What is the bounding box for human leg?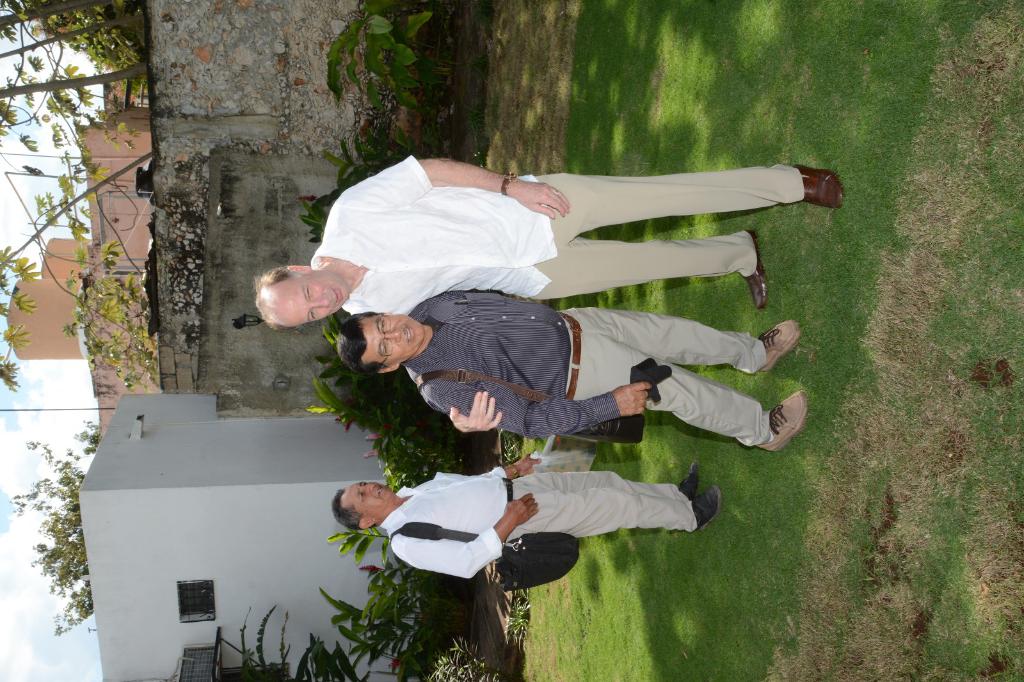
pyautogui.locateOnScreen(516, 466, 699, 493).
